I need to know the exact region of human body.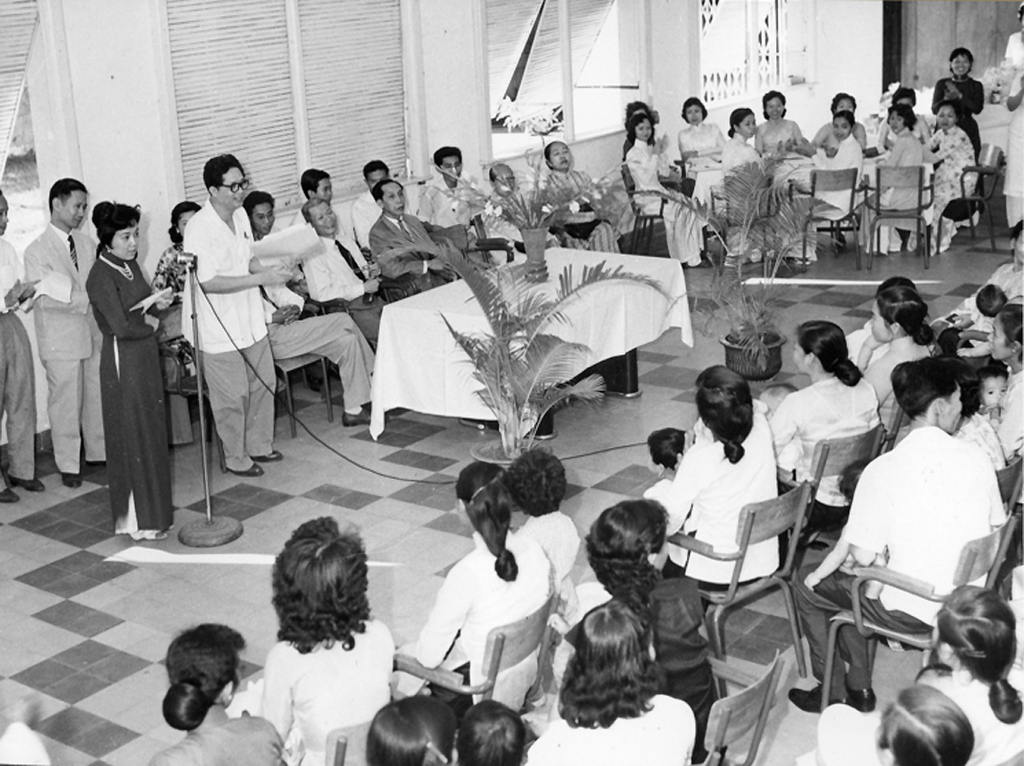
Region: (536, 142, 626, 255).
